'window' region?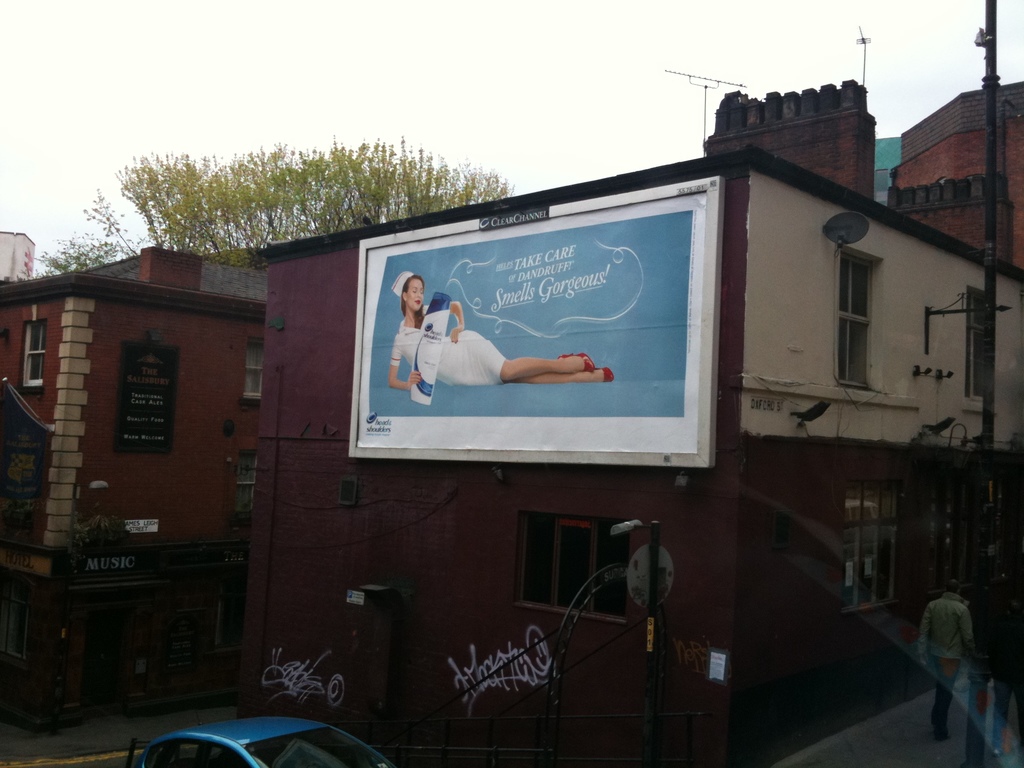
Rect(332, 484, 356, 507)
